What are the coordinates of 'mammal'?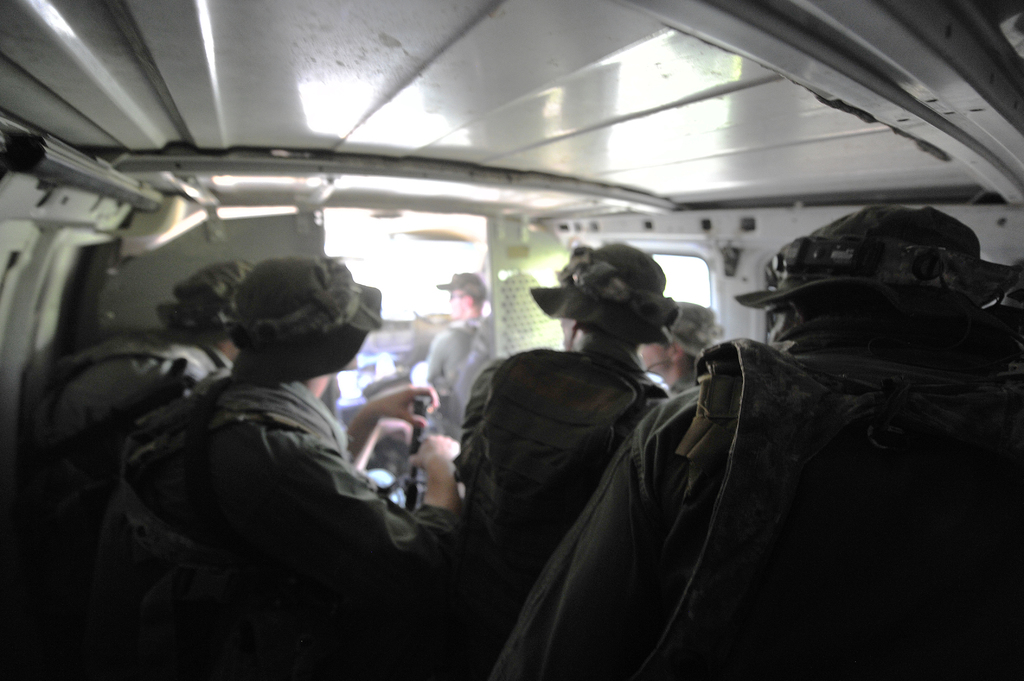
445, 238, 675, 662.
